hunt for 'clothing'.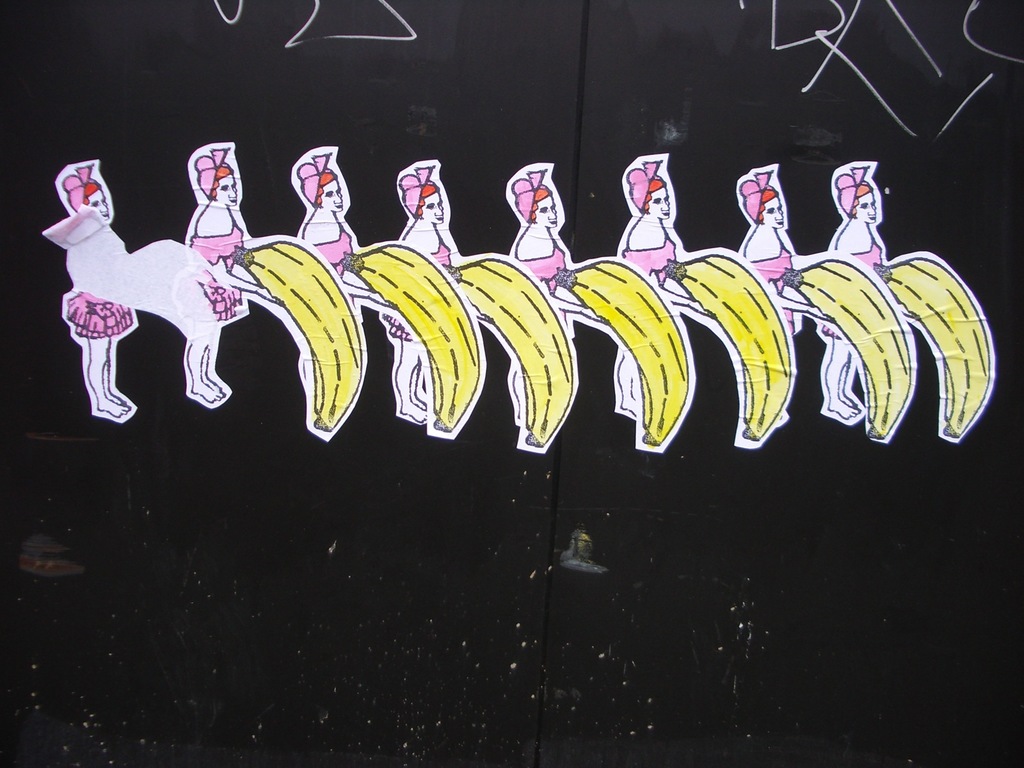
Hunted down at bbox(196, 269, 270, 331).
